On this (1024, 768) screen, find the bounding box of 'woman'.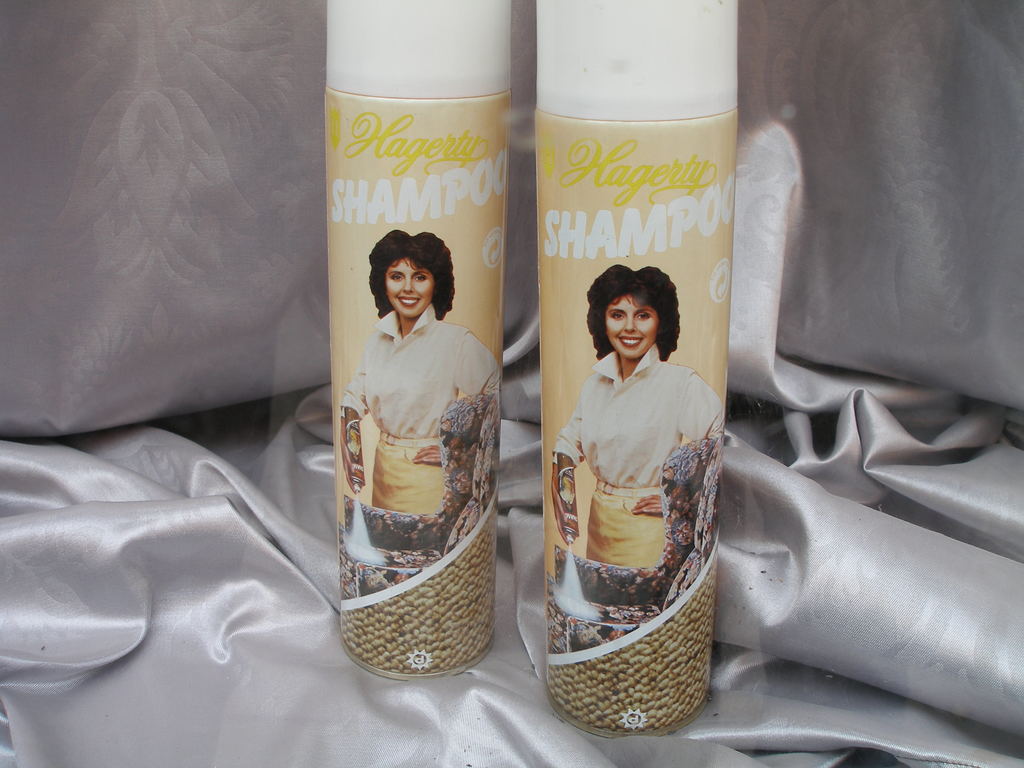
Bounding box: [315,207,502,693].
